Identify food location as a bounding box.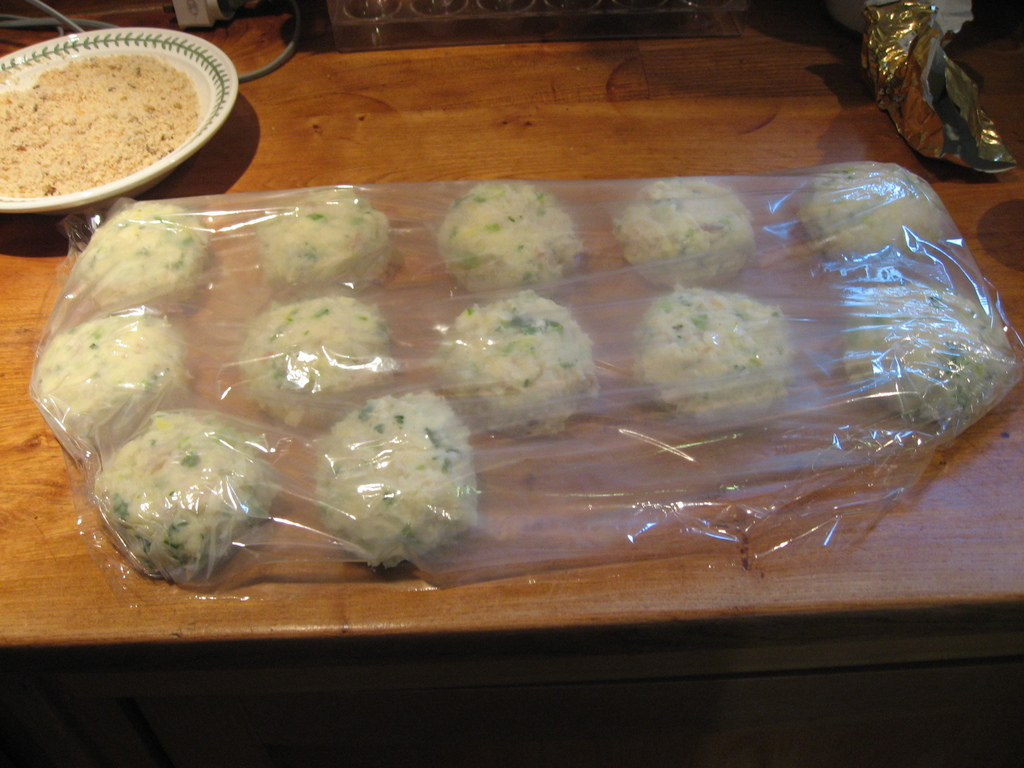
[x1=433, y1=180, x2=580, y2=303].
